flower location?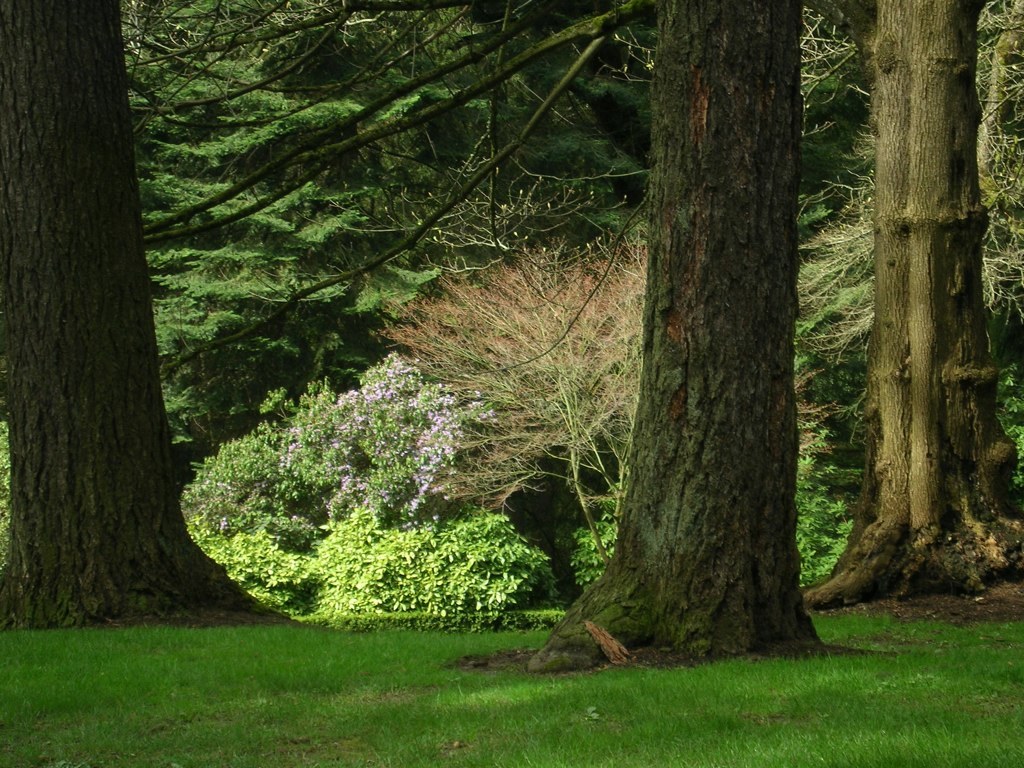
<bbox>480, 408, 500, 423</bbox>
